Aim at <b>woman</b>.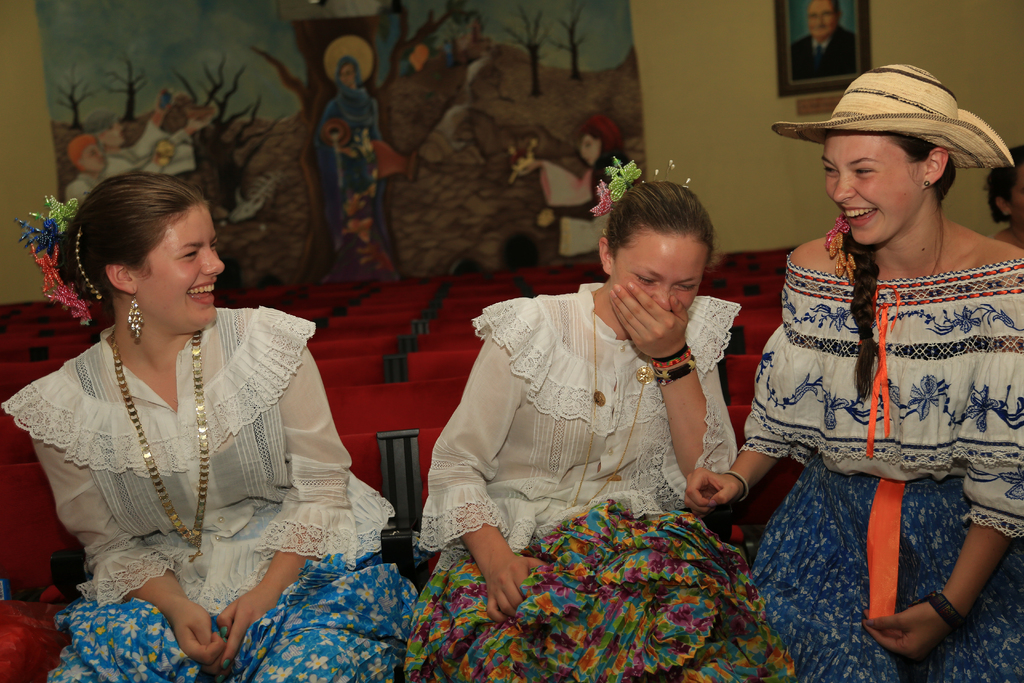
Aimed at [left=3, top=174, right=422, bottom=682].
